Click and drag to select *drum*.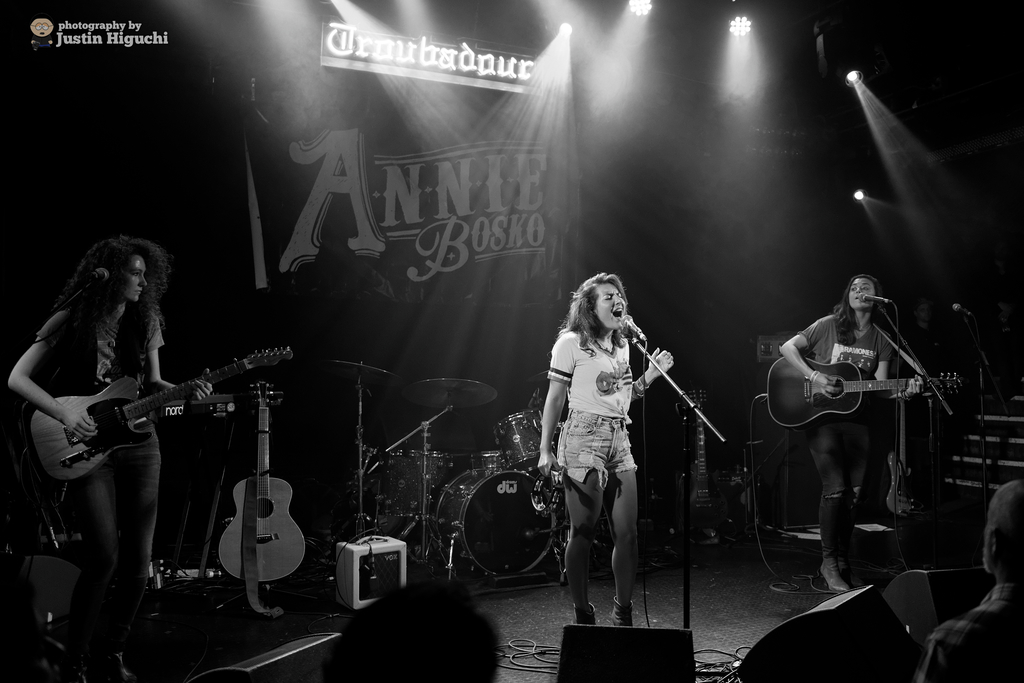
Selection: select_region(465, 449, 499, 468).
